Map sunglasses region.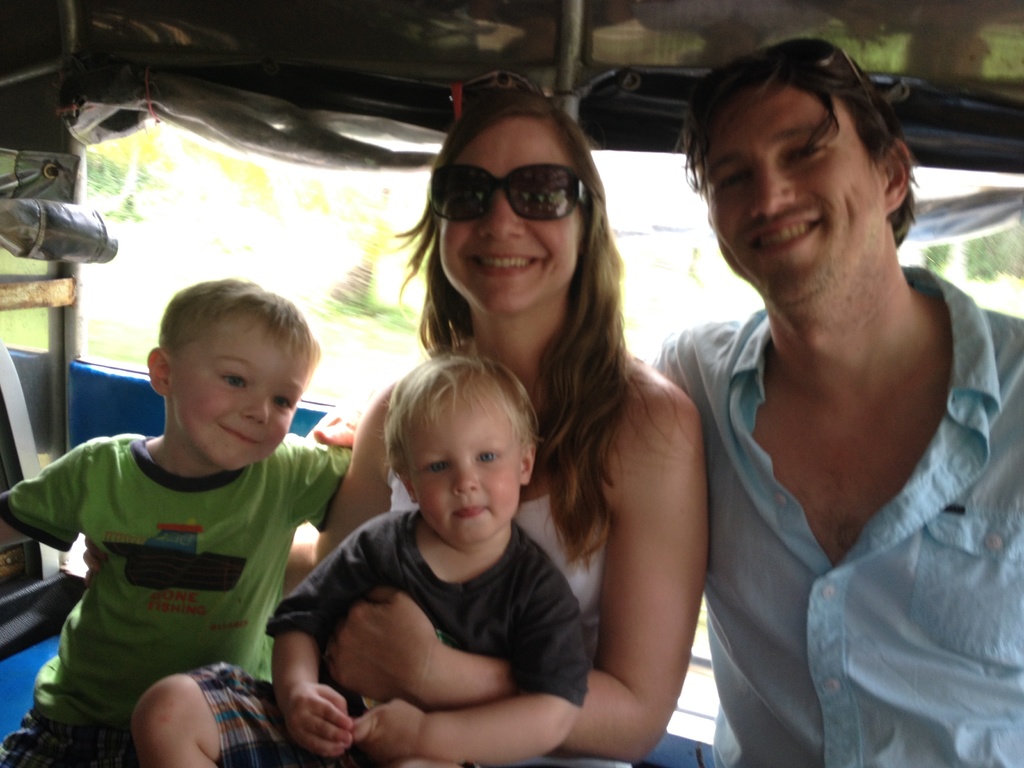
Mapped to (left=422, top=155, right=601, bottom=227).
